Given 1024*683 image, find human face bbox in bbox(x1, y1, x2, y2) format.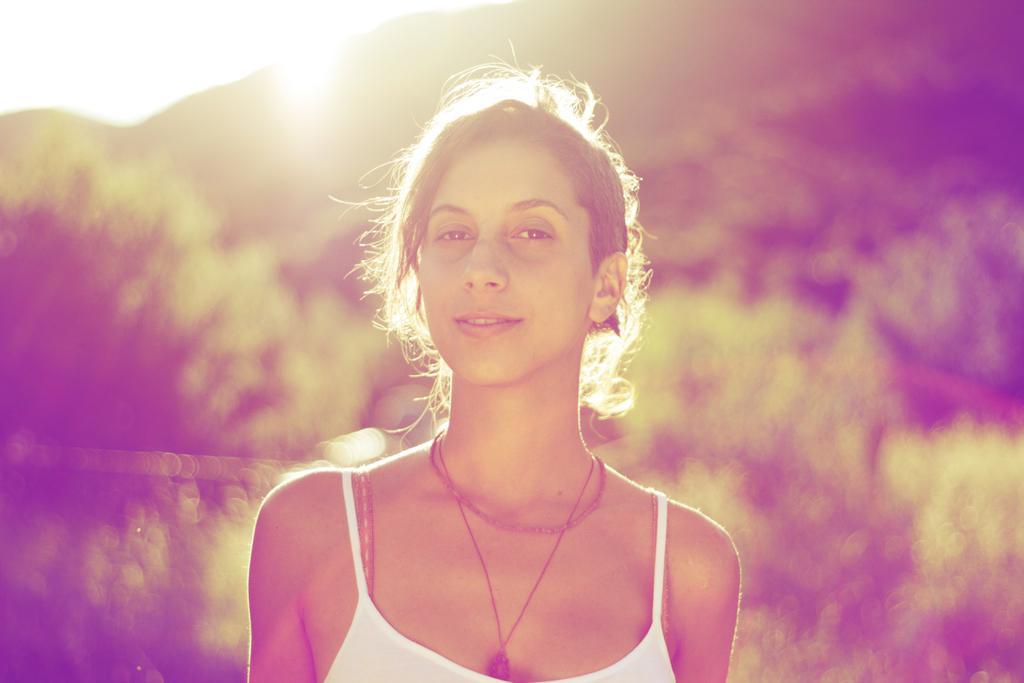
bbox(417, 135, 593, 382).
